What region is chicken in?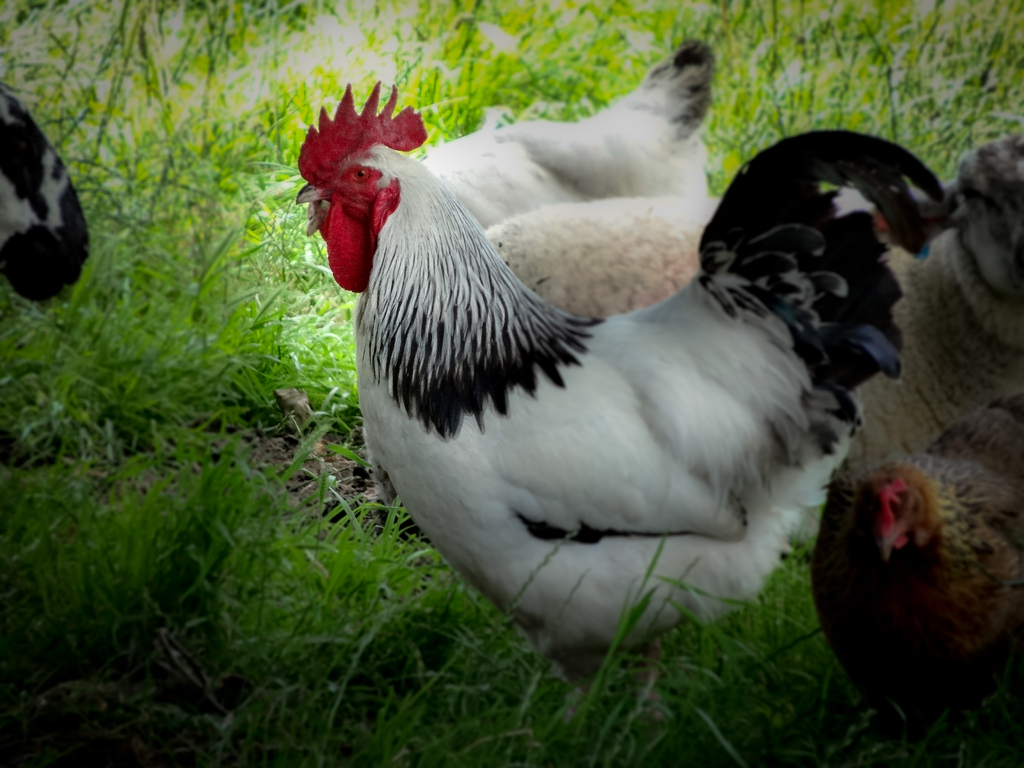
x1=286 y1=82 x2=939 y2=694.
